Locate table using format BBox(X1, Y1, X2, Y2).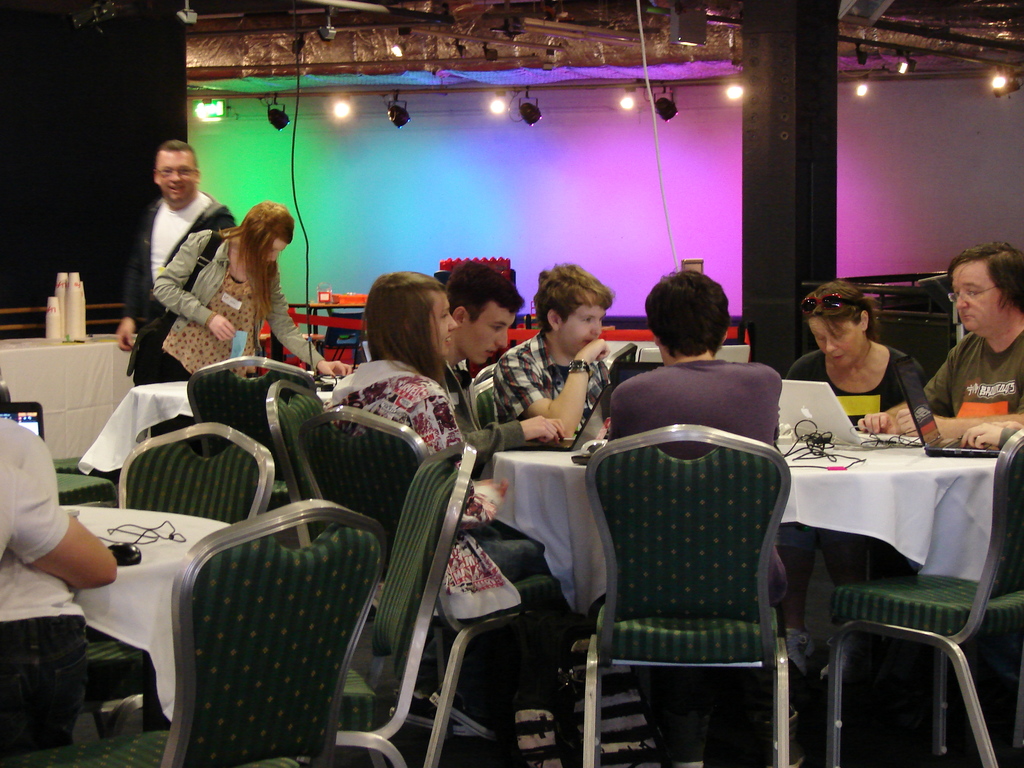
BBox(0, 331, 140, 460).
